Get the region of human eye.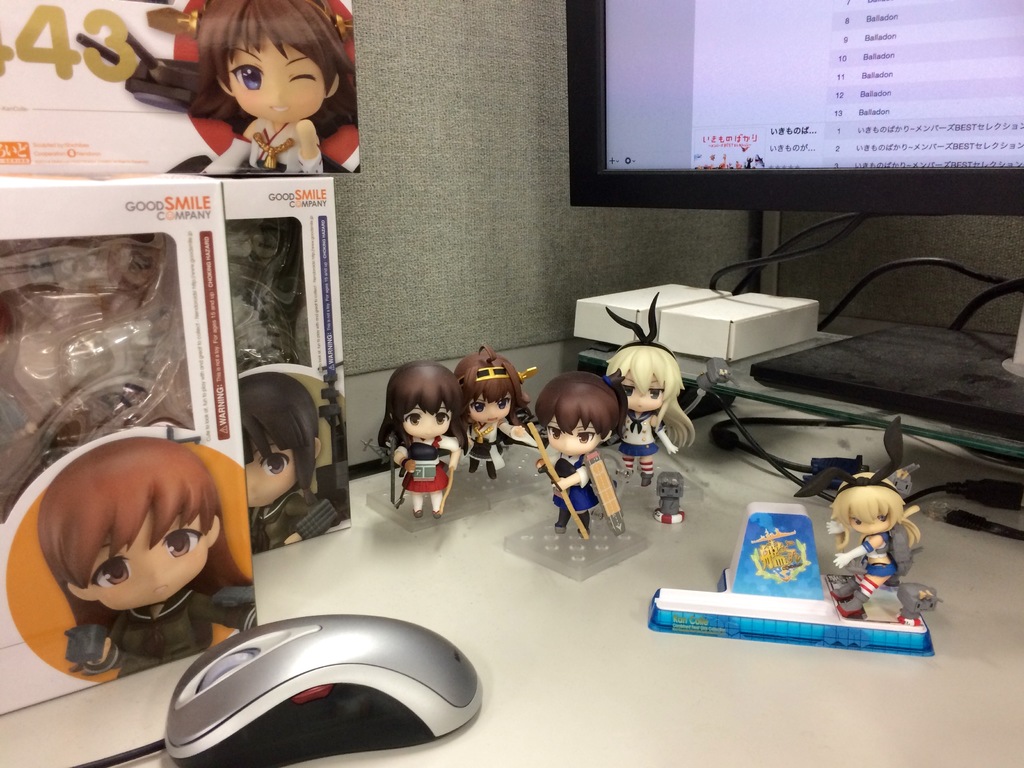
l=230, t=62, r=260, b=92.
